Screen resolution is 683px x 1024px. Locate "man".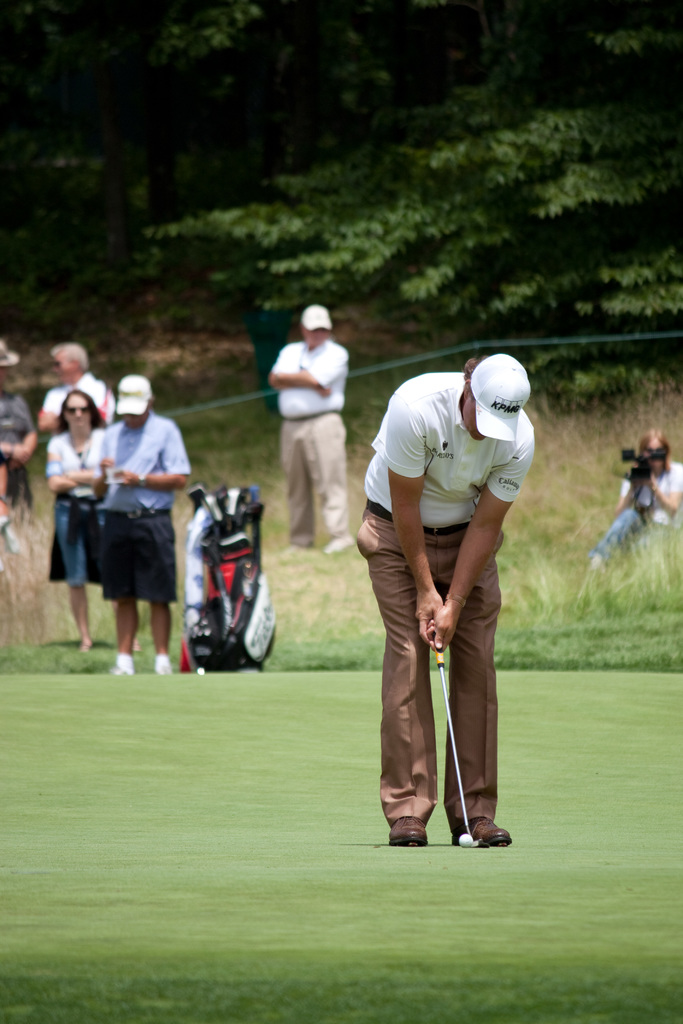
(left=72, top=366, right=185, bottom=669).
